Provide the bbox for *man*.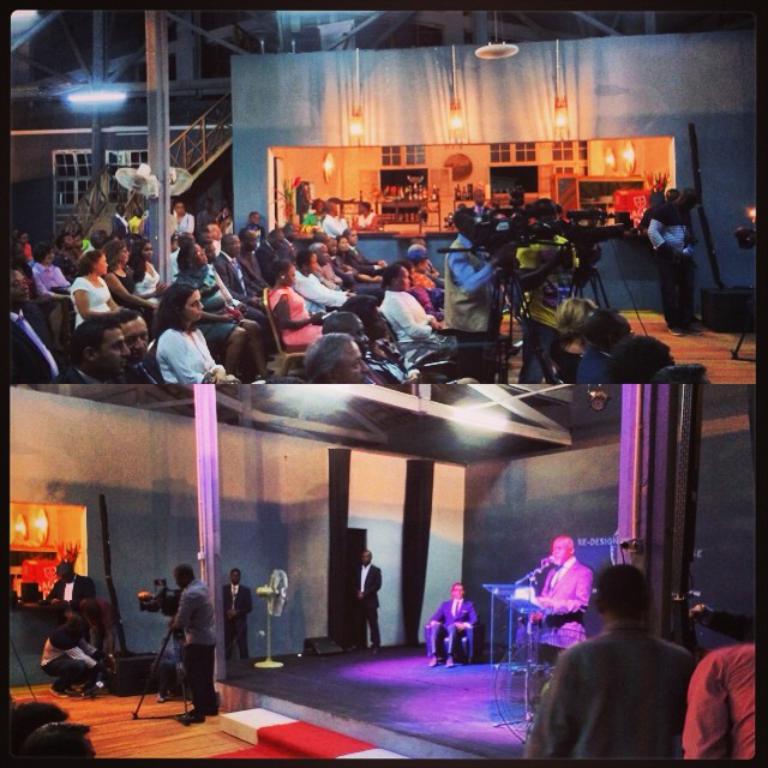
box(68, 595, 125, 672).
